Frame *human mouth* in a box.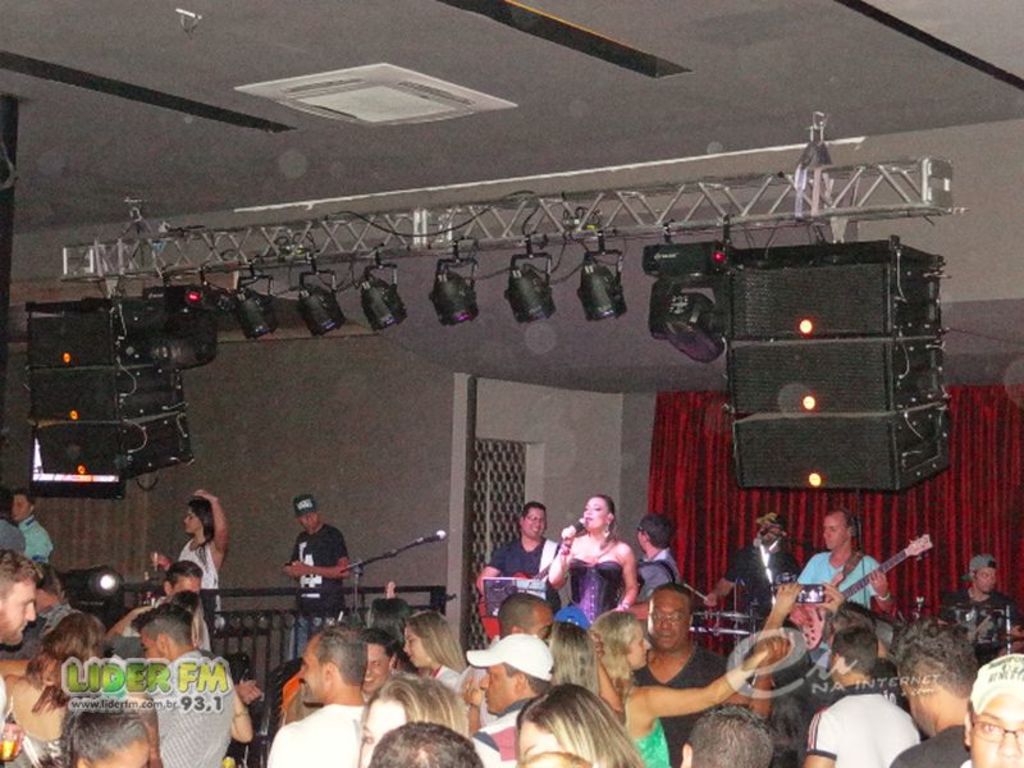
bbox=[585, 515, 595, 524].
